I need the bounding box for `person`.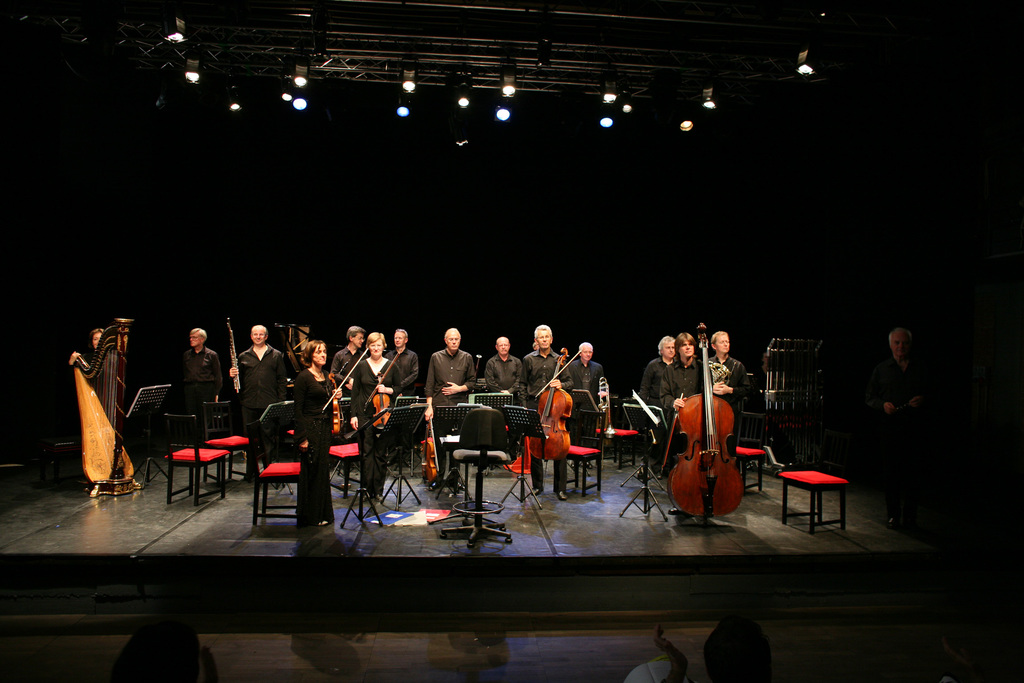
Here it is: (x1=159, y1=315, x2=212, y2=464).
